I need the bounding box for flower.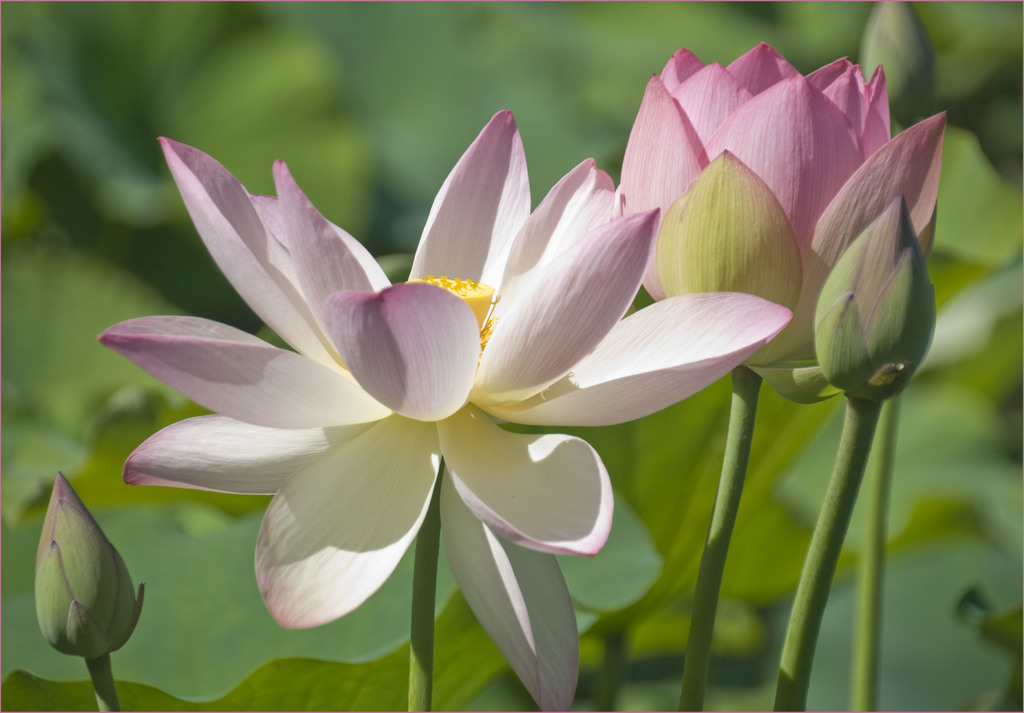
Here it is: bbox=[102, 110, 788, 712].
